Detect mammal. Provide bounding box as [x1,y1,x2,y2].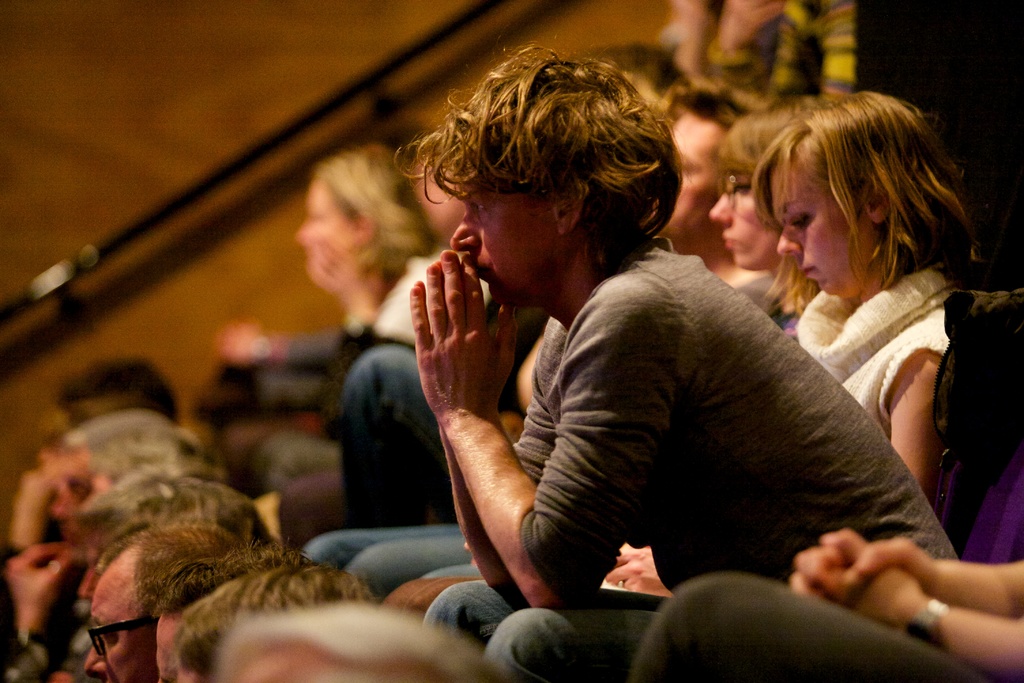
[82,519,237,682].
